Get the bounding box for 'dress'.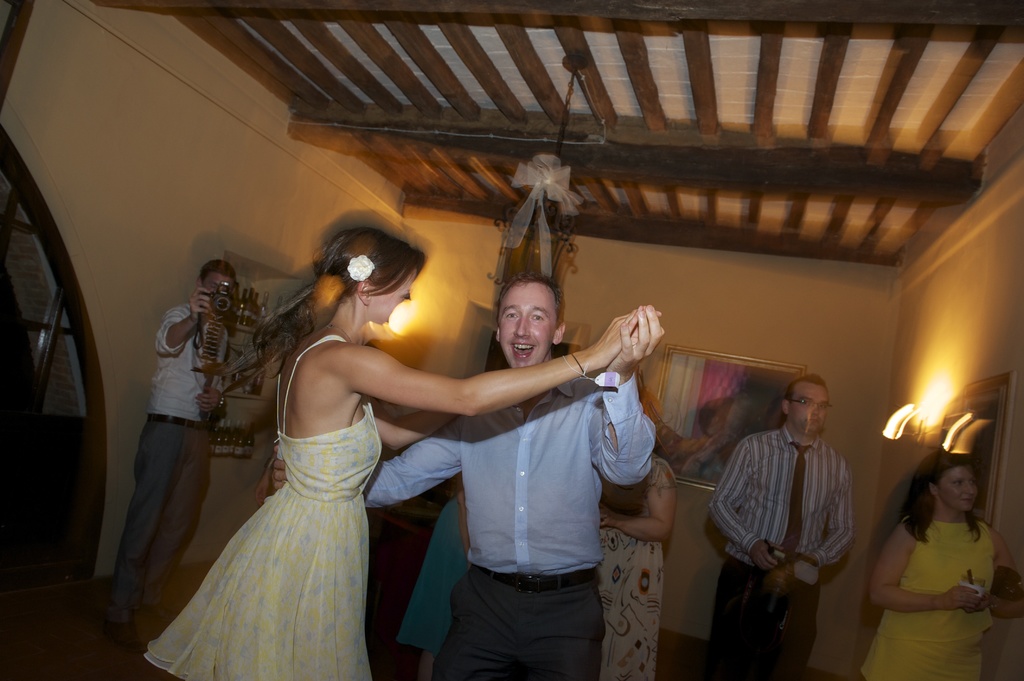
[left=862, top=521, right=995, bottom=680].
